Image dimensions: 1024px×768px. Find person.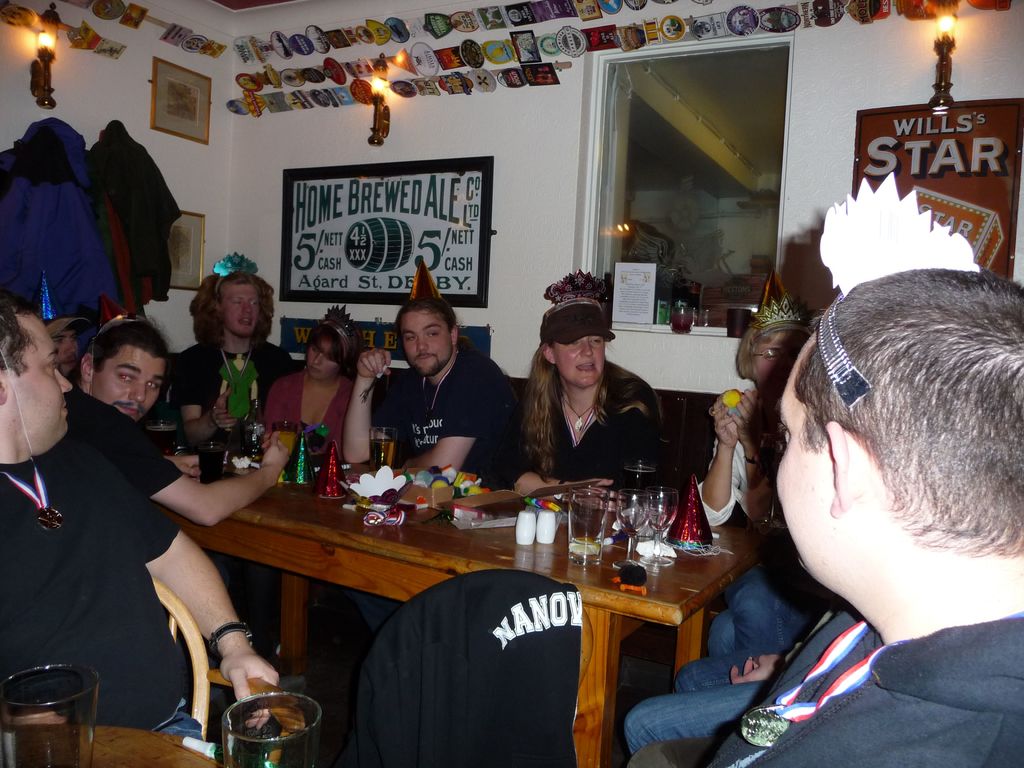
<bbox>359, 284, 499, 500</bbox>.
